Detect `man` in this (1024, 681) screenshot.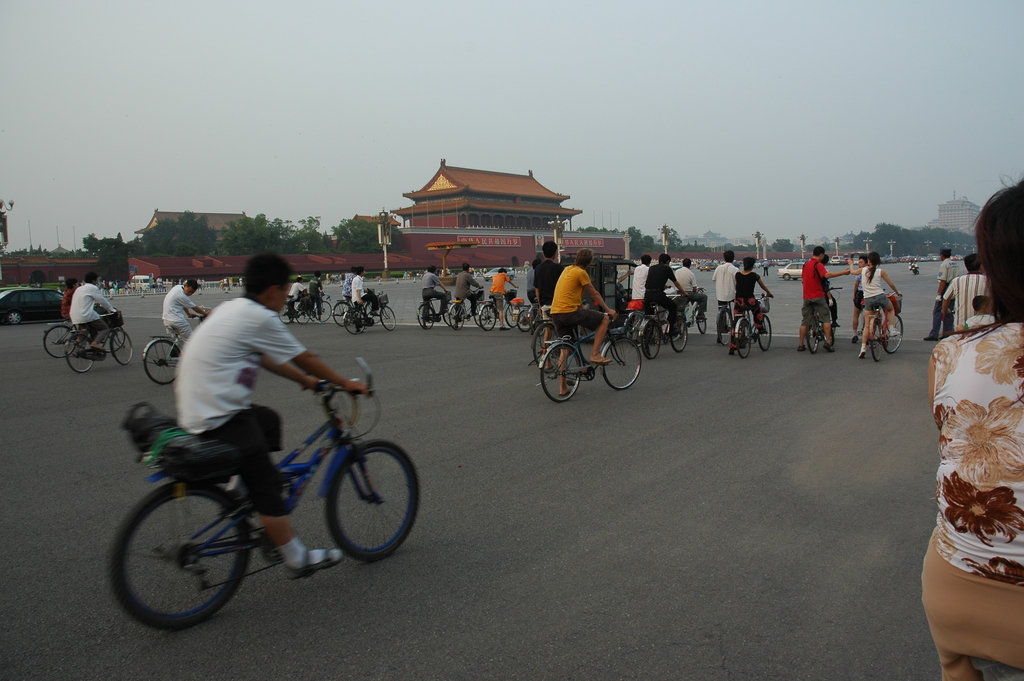
Detection: 71/274/116/350.
